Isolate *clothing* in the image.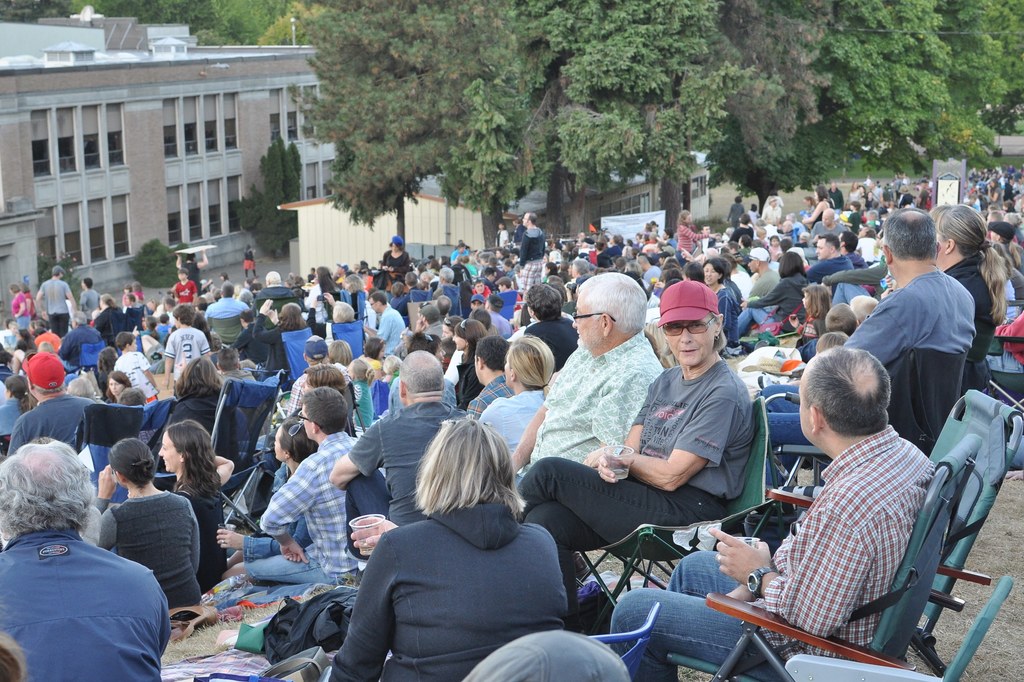
Isolated region: (220, 368, 262, 383).
